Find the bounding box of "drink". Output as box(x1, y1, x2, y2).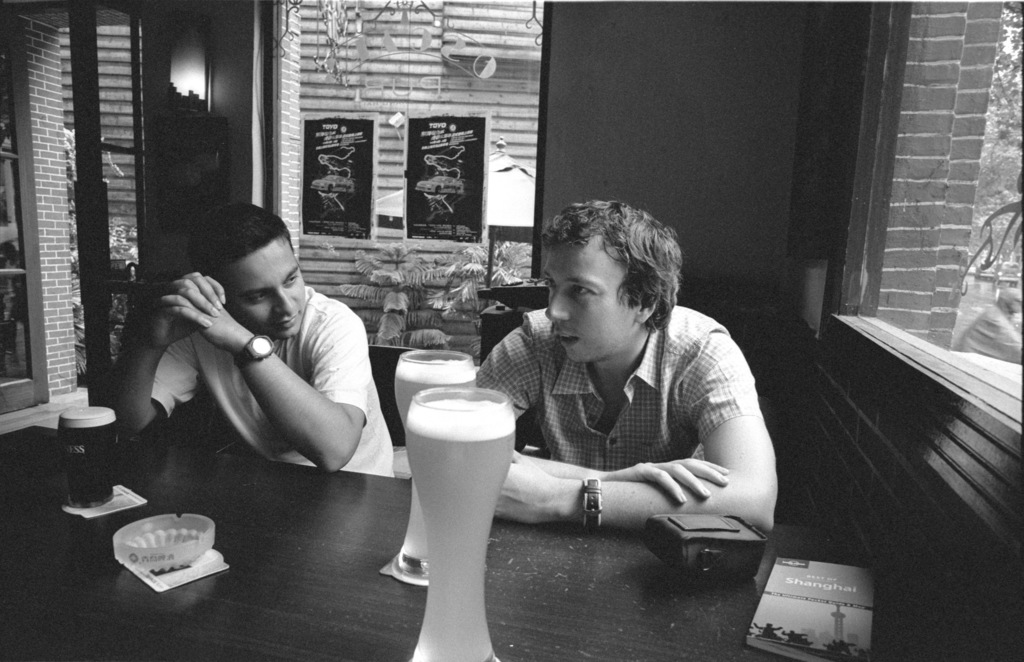
box(388, 348, 479, 589).
